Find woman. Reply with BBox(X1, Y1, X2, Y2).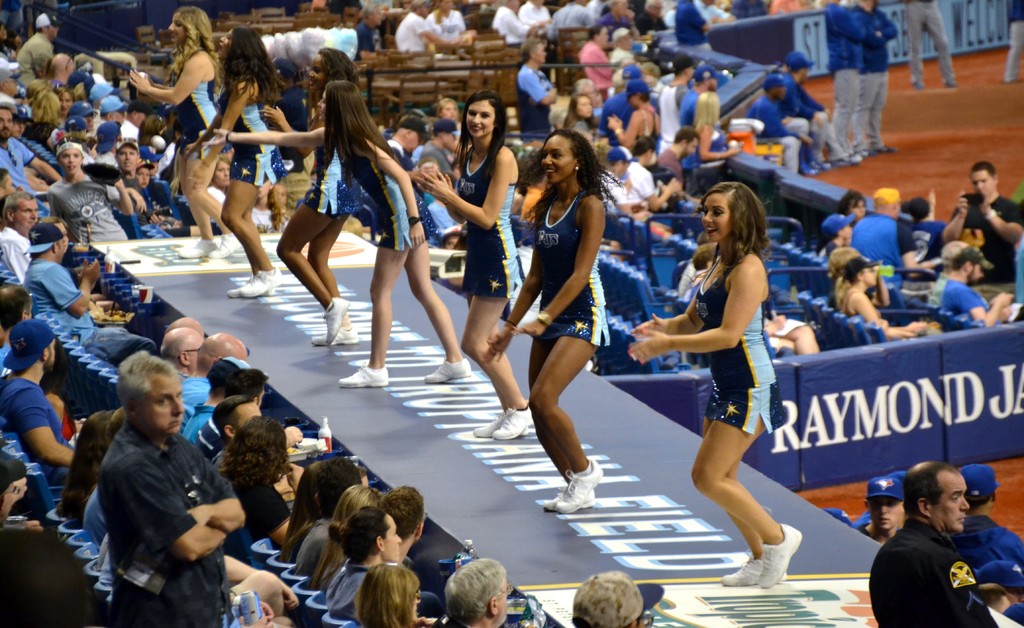
BBox(37, 93, 60, 151).
